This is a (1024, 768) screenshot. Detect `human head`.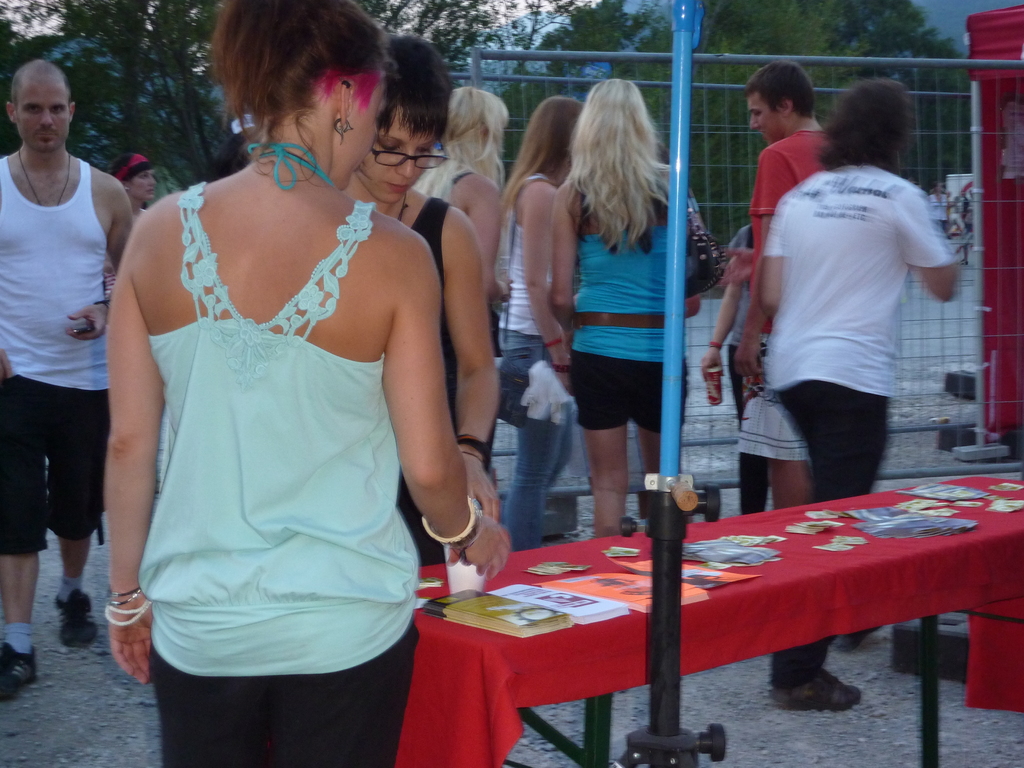
(left=438, top=84, right=509, bottom=171).
